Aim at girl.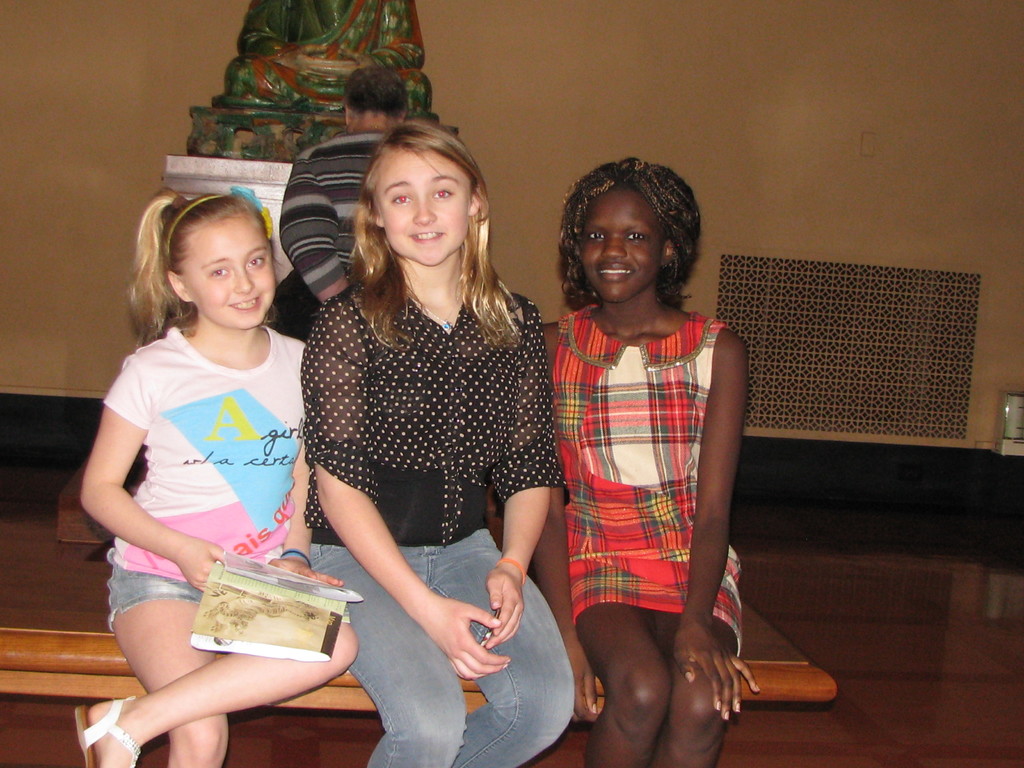
Aimed at pyautogui.locateOnScreen(76, 186, 365, 767).
